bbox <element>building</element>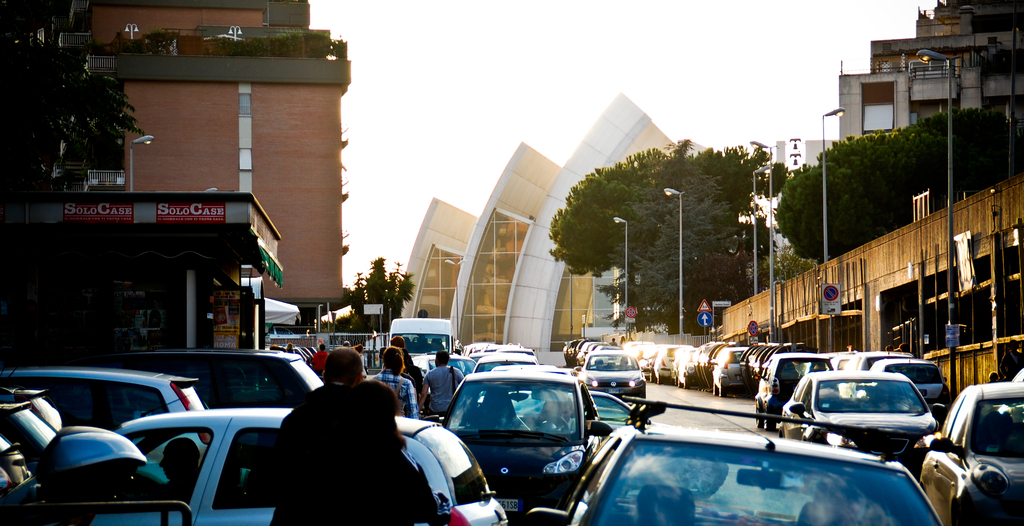
region(2, 0, 348, 310)
